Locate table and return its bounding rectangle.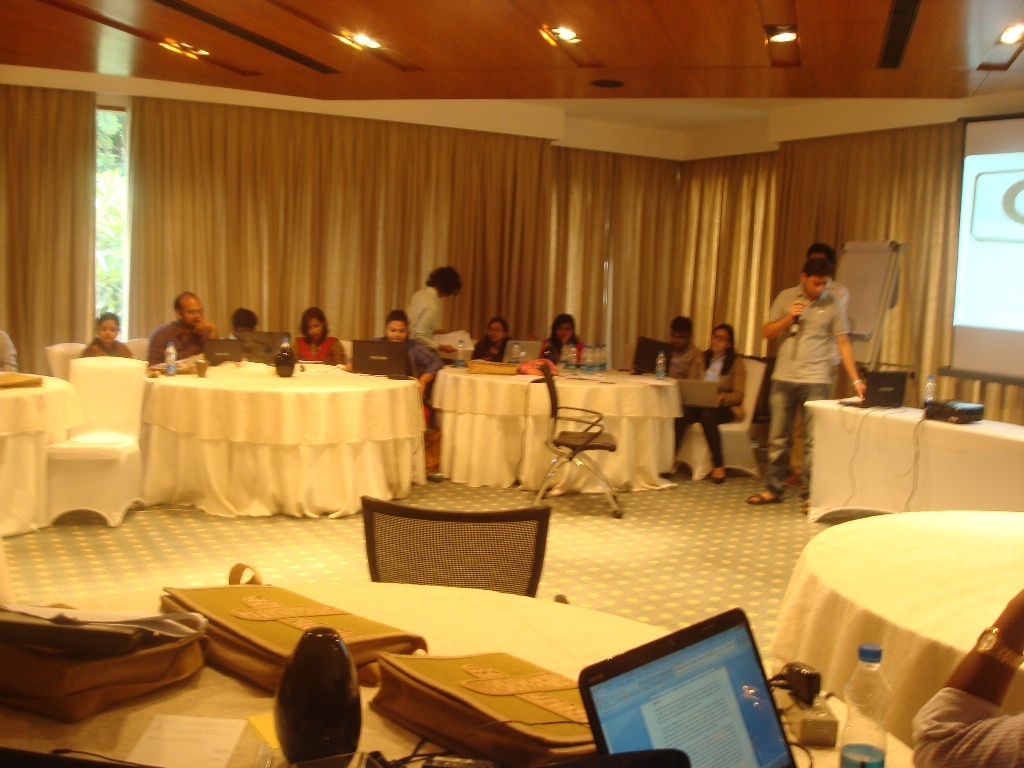
region(431, 371, 677, 499).
